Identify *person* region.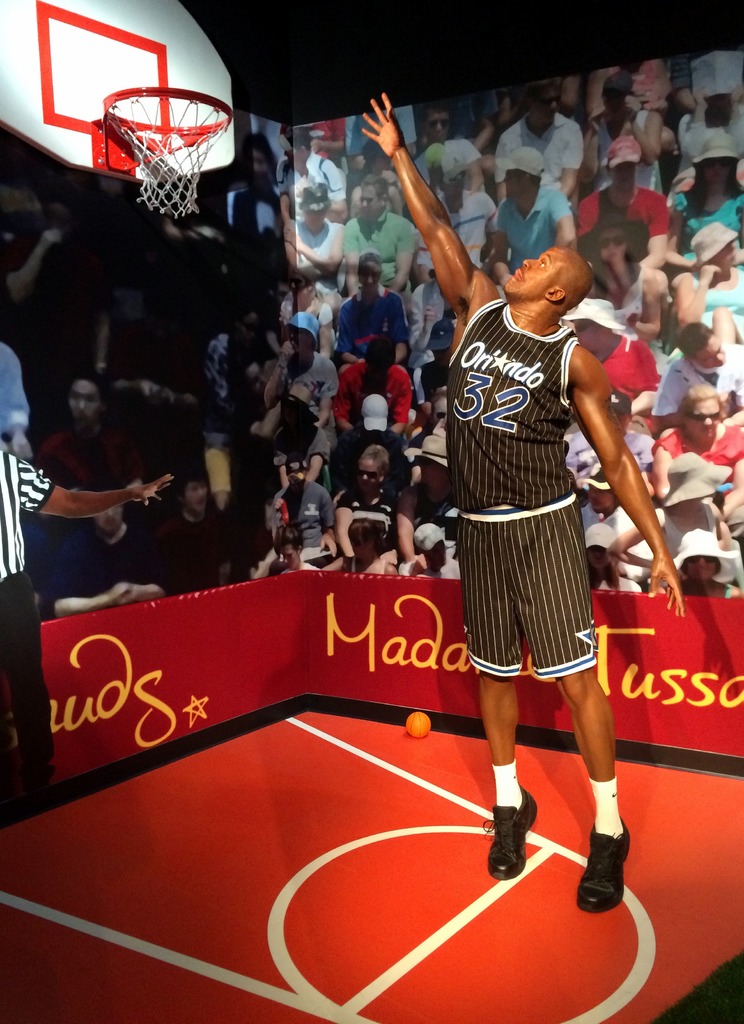
Region: {"left": 291, "top": 114, "right": 346, "bottom": 166}.
